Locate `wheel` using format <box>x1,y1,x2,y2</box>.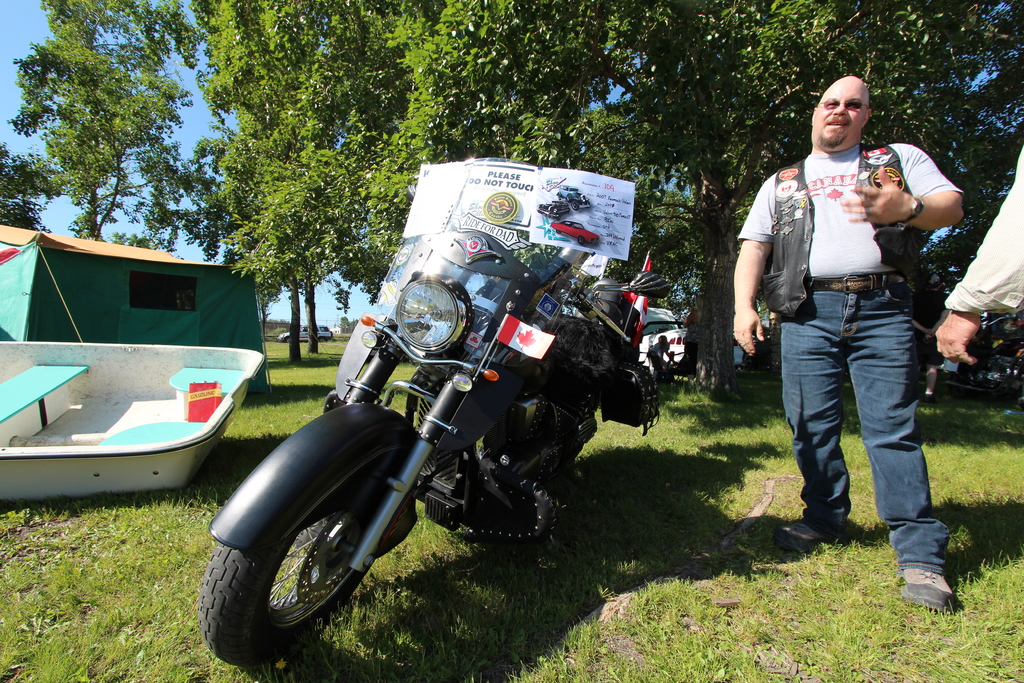
<box>200,448,408,668</box>.
